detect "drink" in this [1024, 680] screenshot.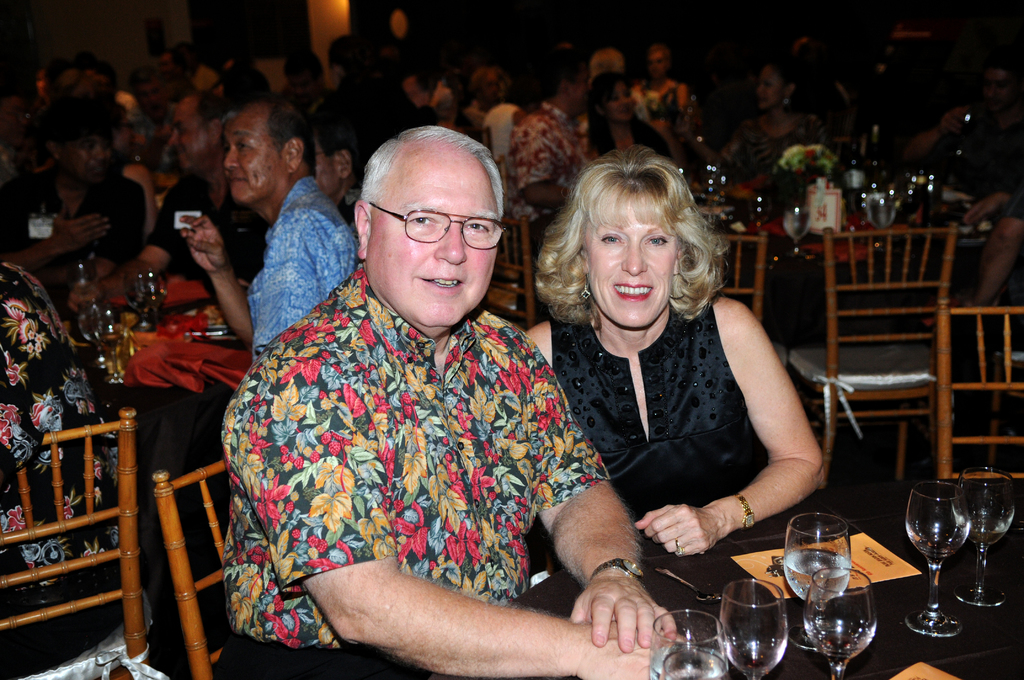
Detection: (left=650, top=649, right=724, bottom=679).
